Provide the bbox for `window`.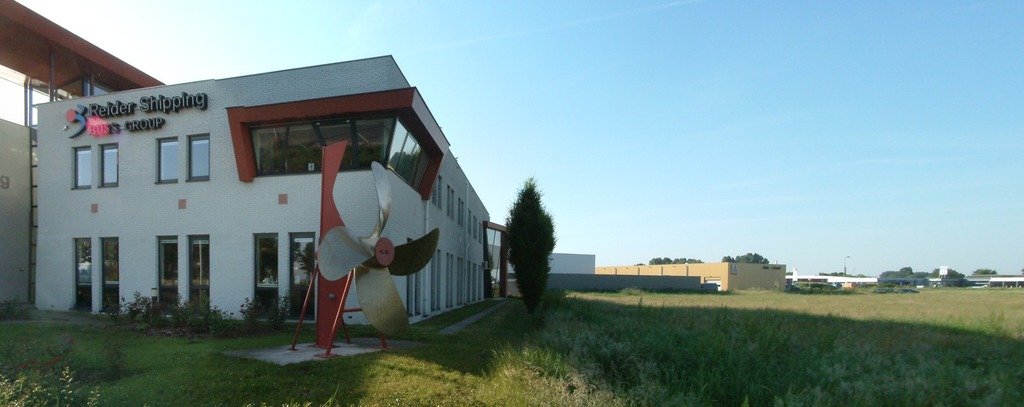
[249, 235, 276, 324].
